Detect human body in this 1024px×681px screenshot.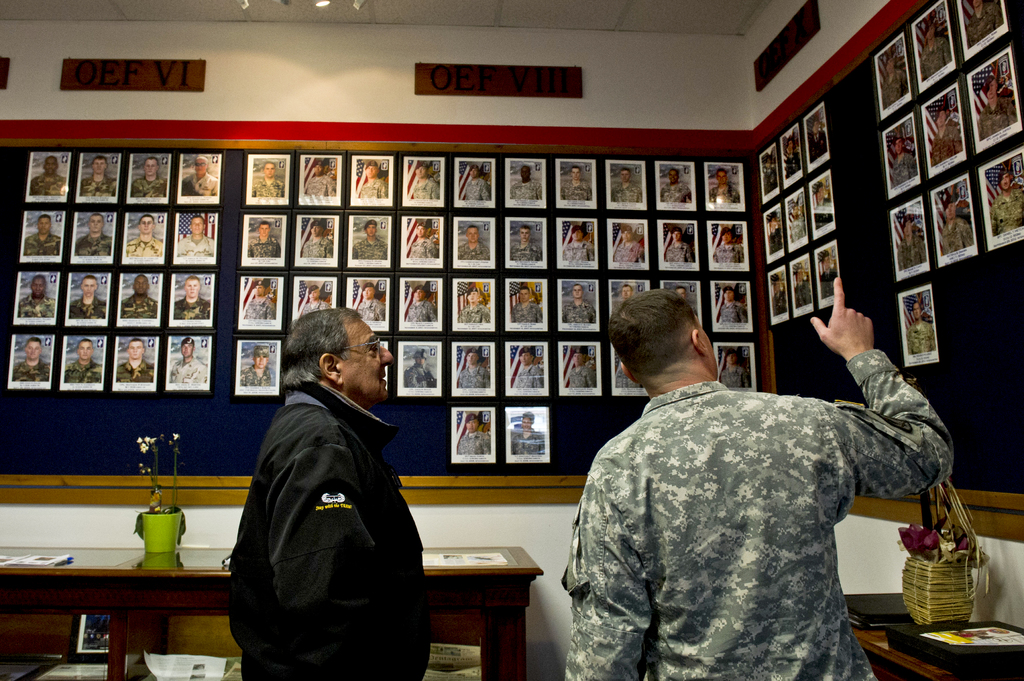
Detection: pyautogui.locateOnScreen(906, 324, 936, 357).
